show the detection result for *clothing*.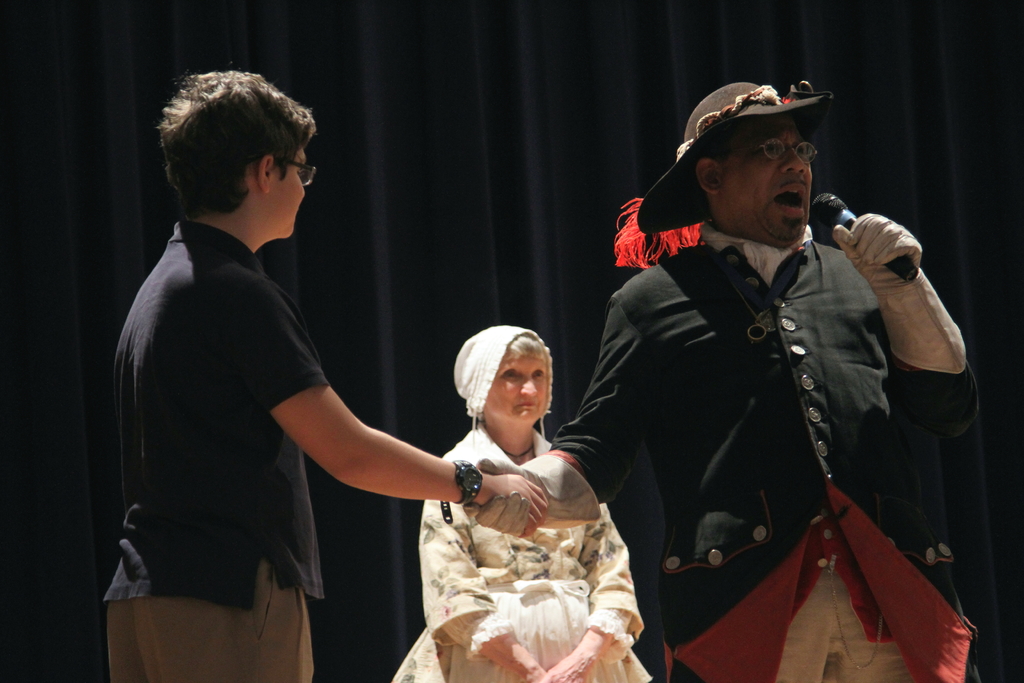
[left=388, top=424, right=645, bottom=682].
